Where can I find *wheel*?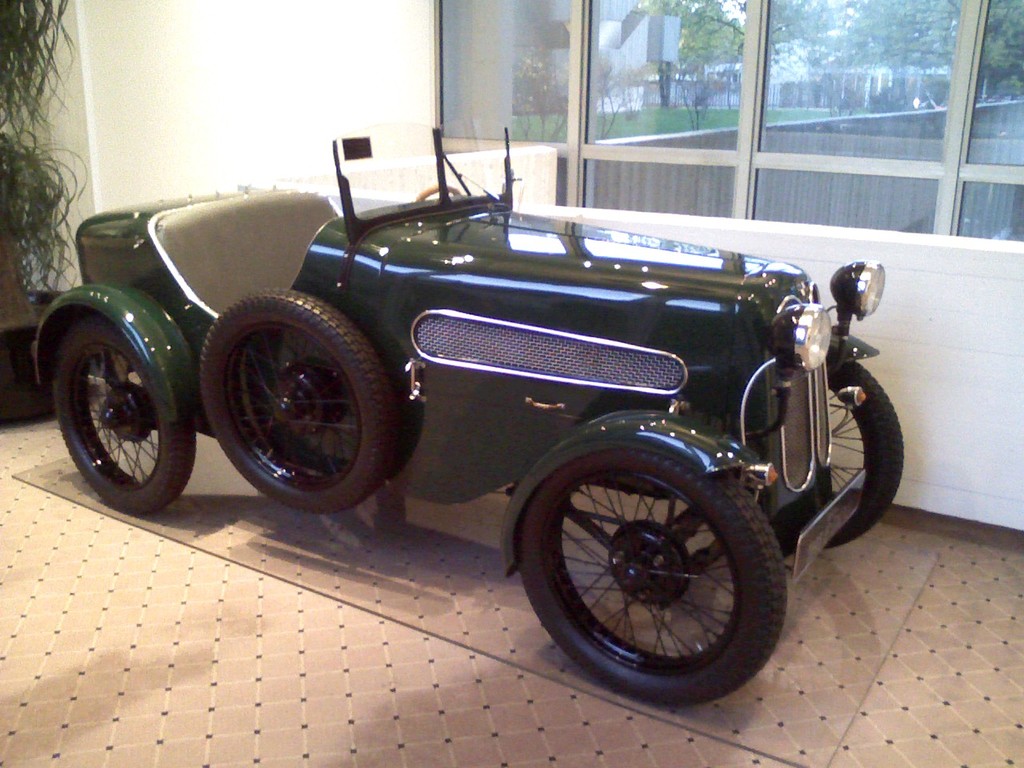
You can find it at [49, 309, 194, 522].
